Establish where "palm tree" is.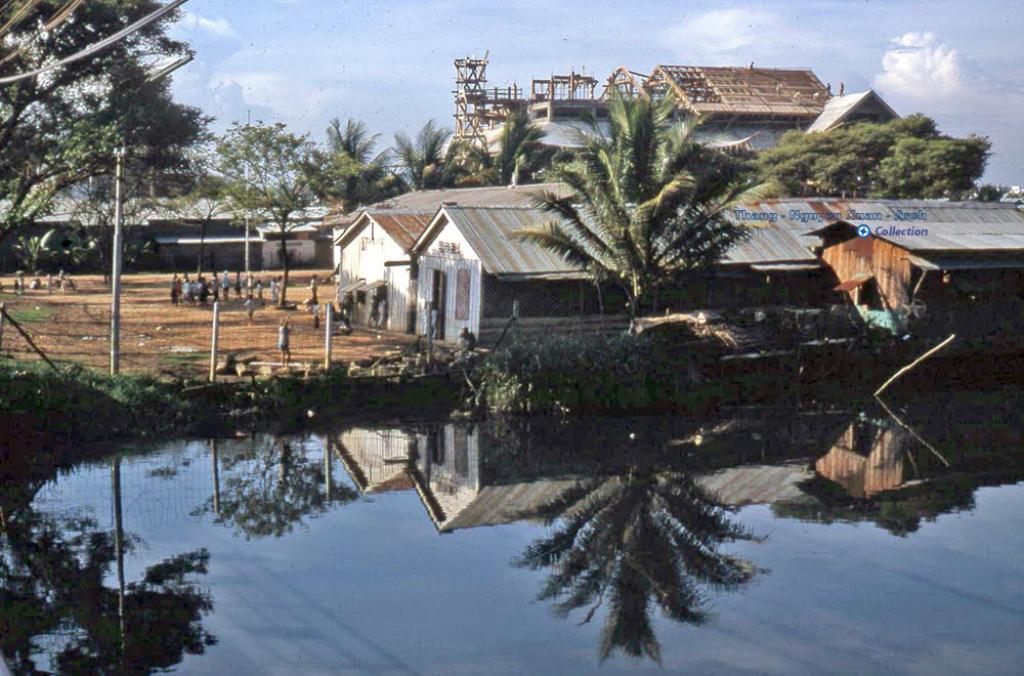
Established at select_region(511, 80, 773, 319).
